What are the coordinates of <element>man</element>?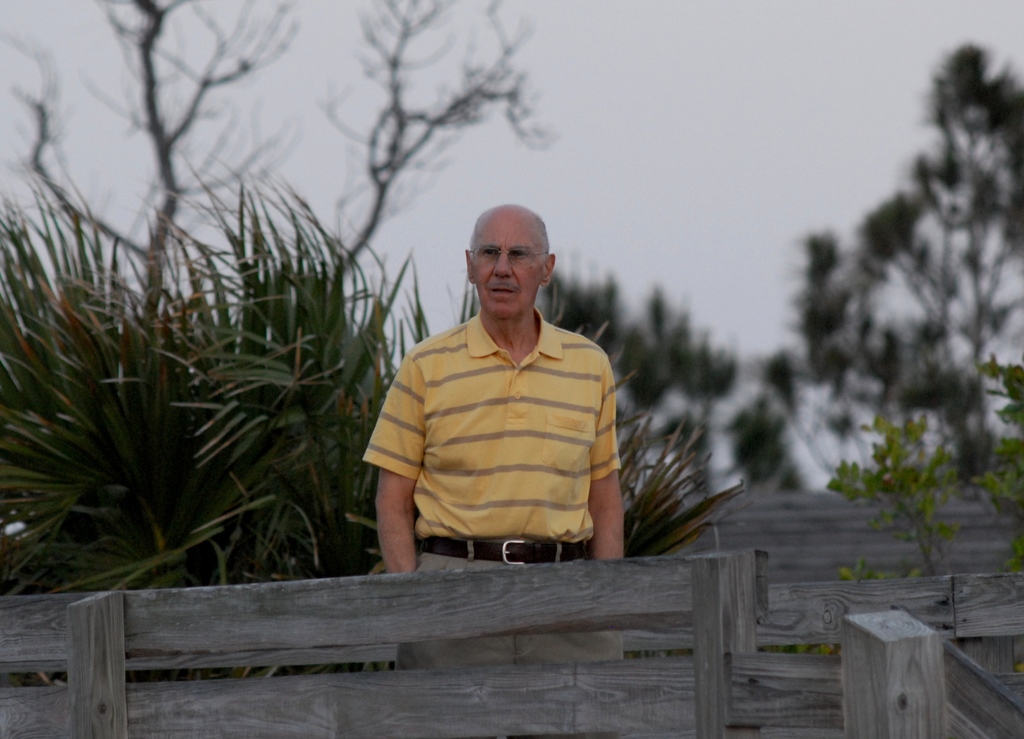
l=356, t=174, r=648, b=603.
